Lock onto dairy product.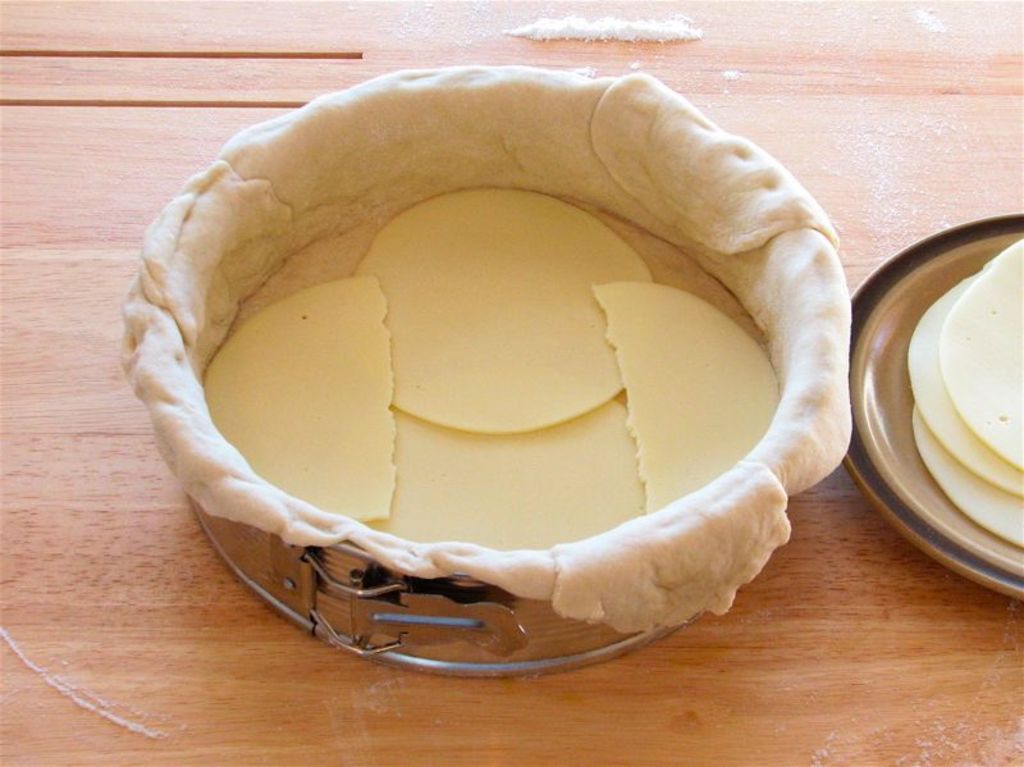
Locked: 910:415:1023:552.
